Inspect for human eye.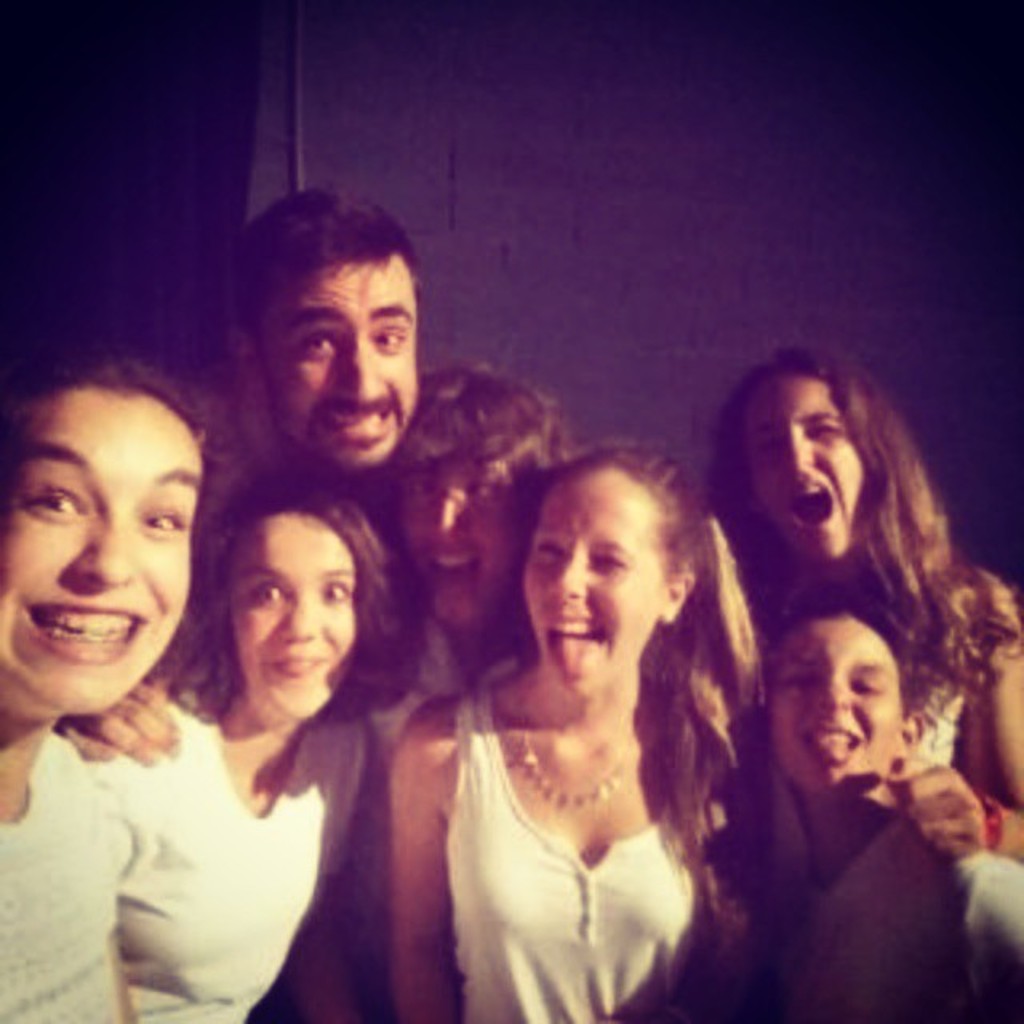
Inspection: pyautogui.locateOnScreen(802, 418, 834, 446).
